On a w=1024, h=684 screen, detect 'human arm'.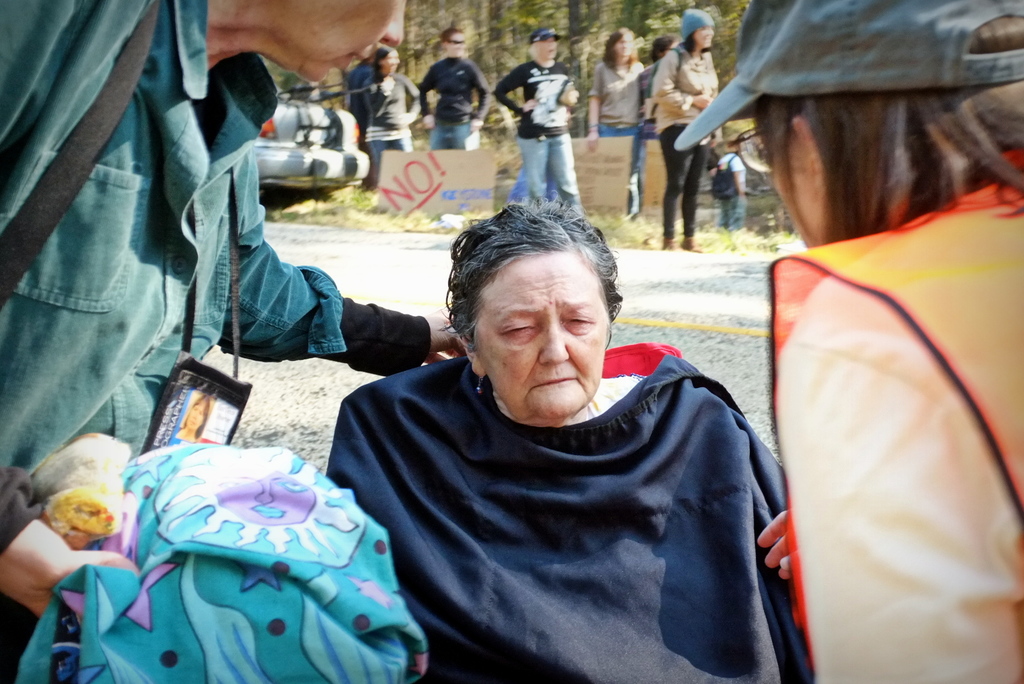
Rect(490, 58, 535, 118).
